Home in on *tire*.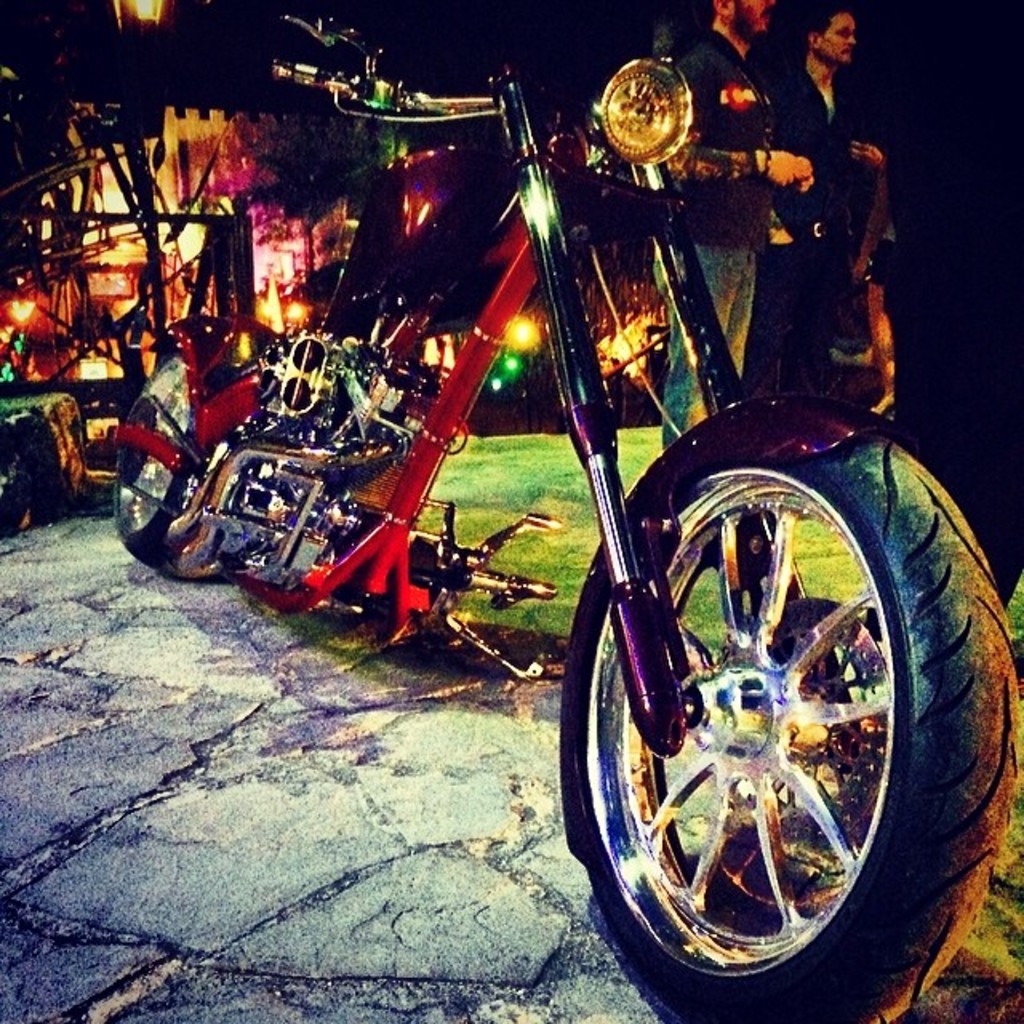
Homed in at 443, 429, 466, 453.
